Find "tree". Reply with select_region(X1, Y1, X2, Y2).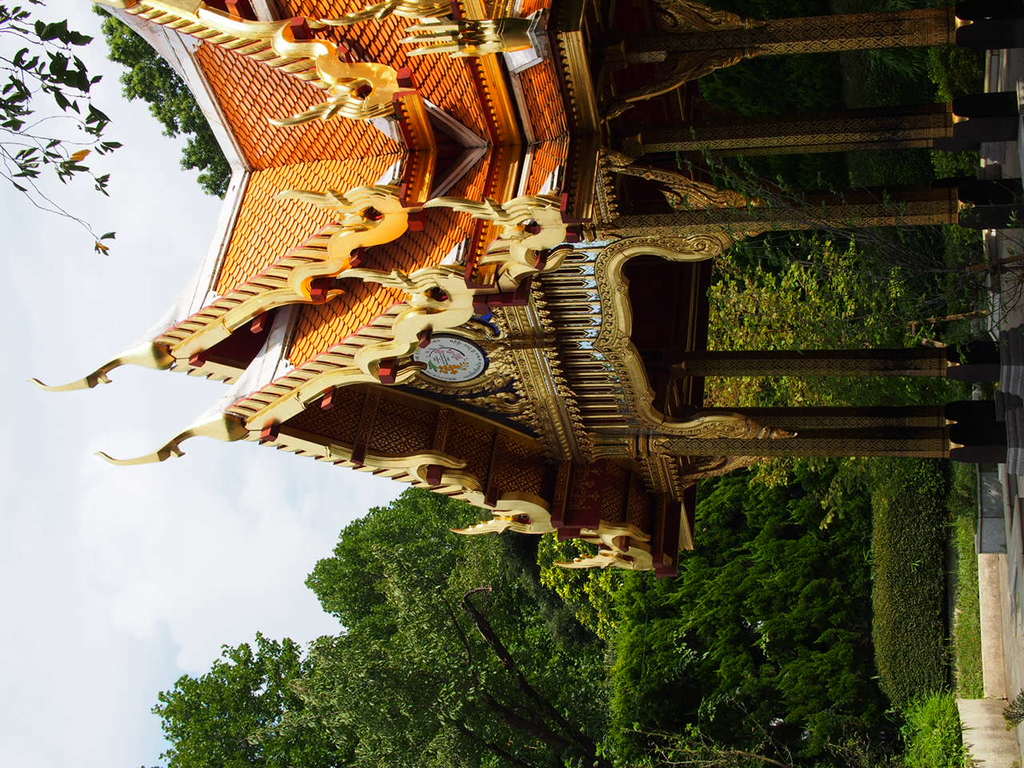
select_region(0, 0, 126, 251).
